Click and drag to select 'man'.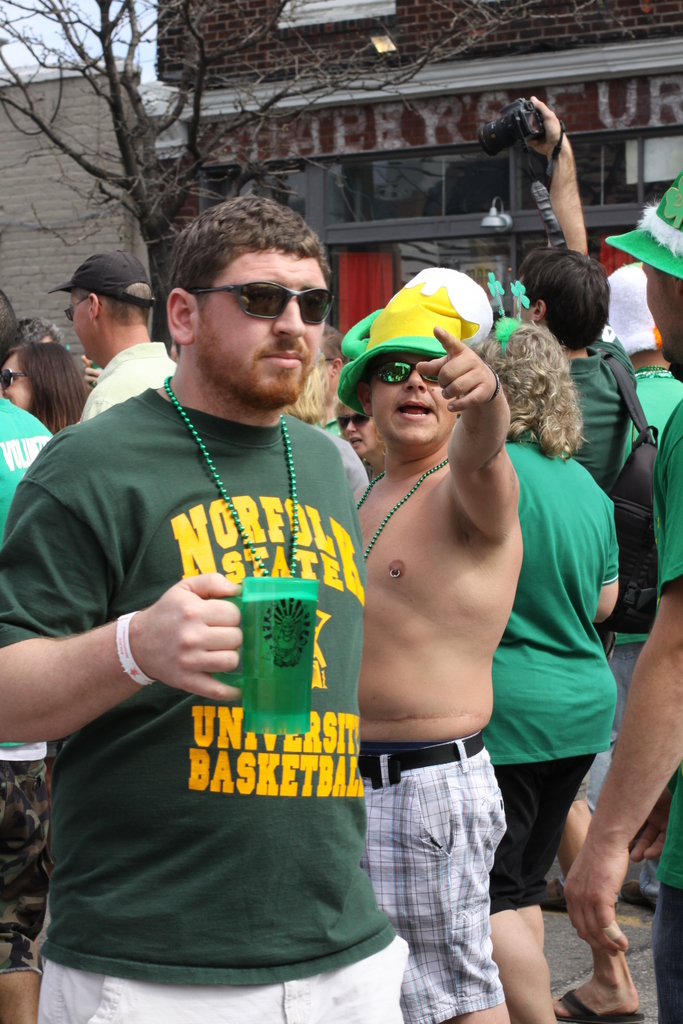
Selection: 607,253,682,481.
